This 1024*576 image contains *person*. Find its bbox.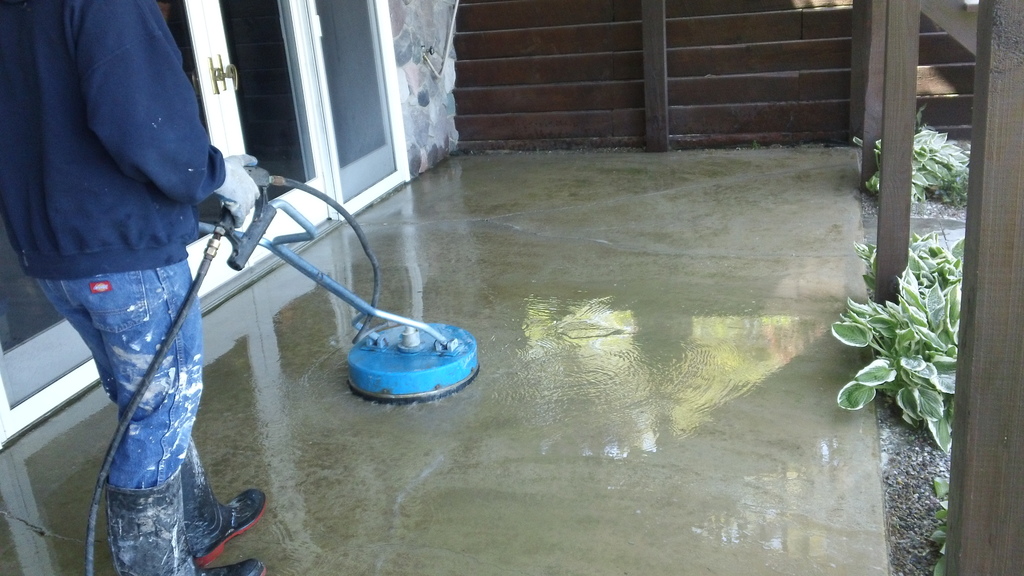
box(12, 0, 260, 575).
